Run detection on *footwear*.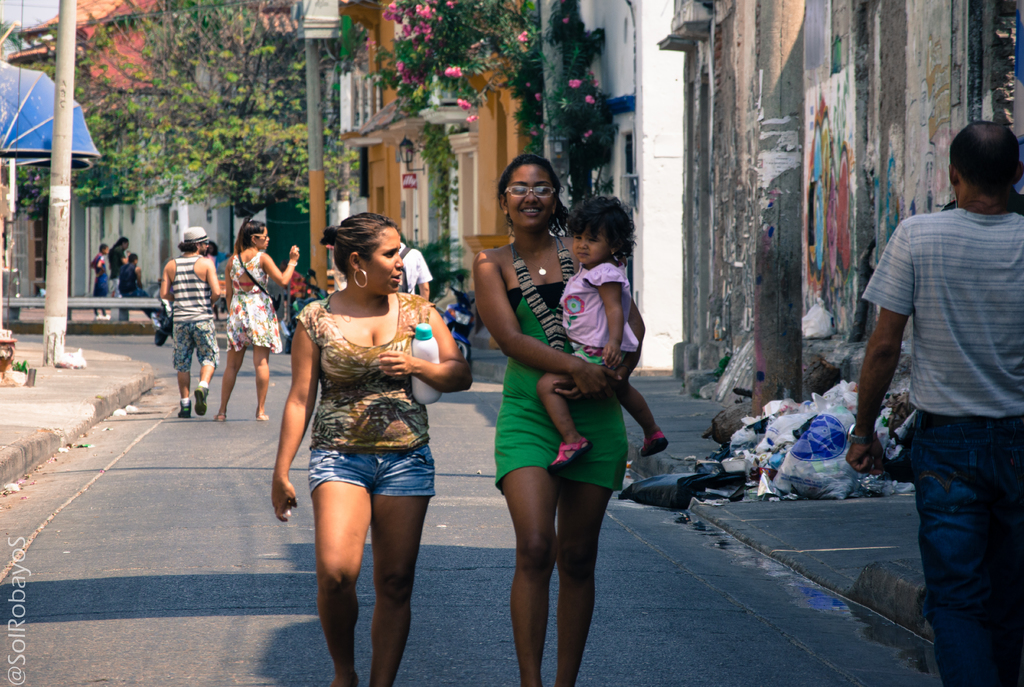
Result: BBox(547, 435, 594, 477).
